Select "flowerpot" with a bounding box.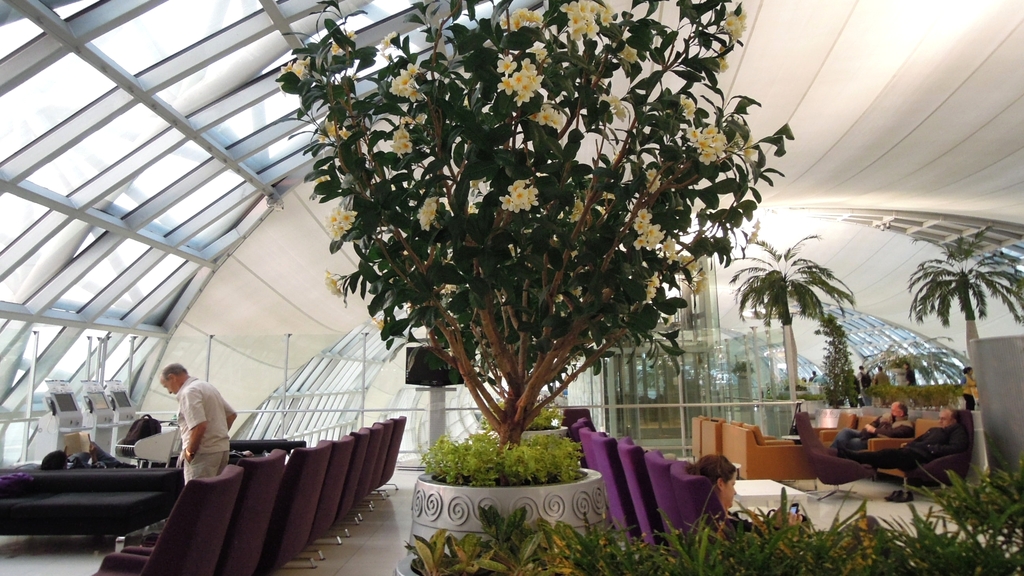
{"x1": 389, "y1": 462, "x2": 607, "y2": 575}.
